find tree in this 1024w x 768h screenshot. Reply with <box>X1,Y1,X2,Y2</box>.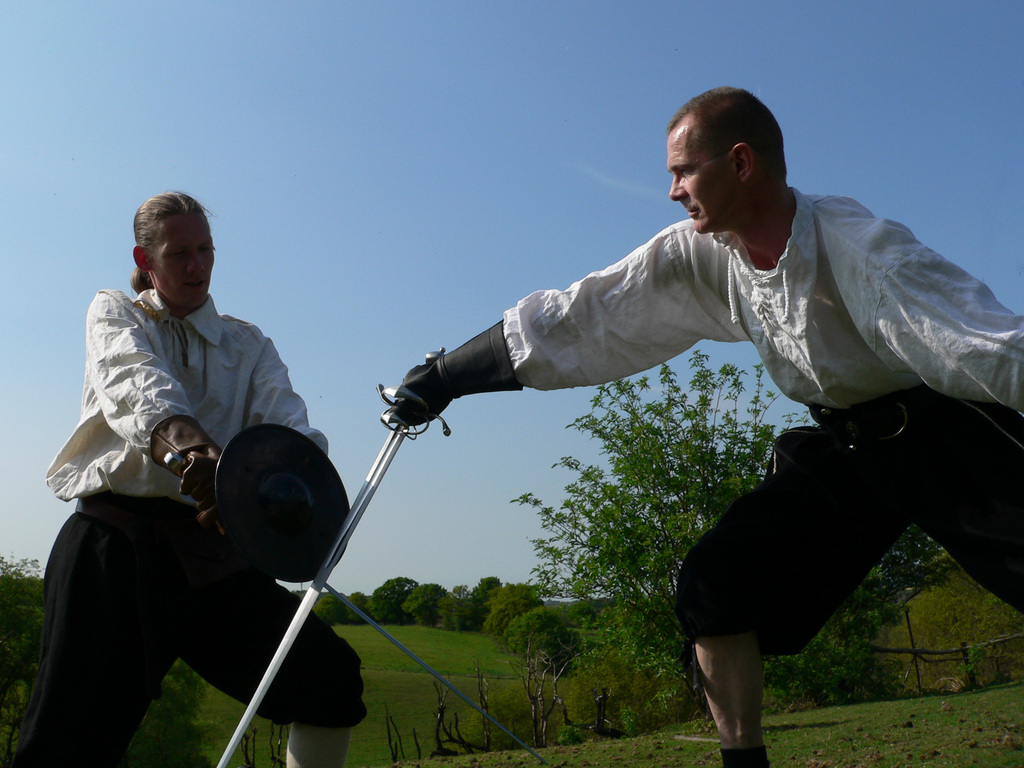
<box>483,579,549,637</box>.
